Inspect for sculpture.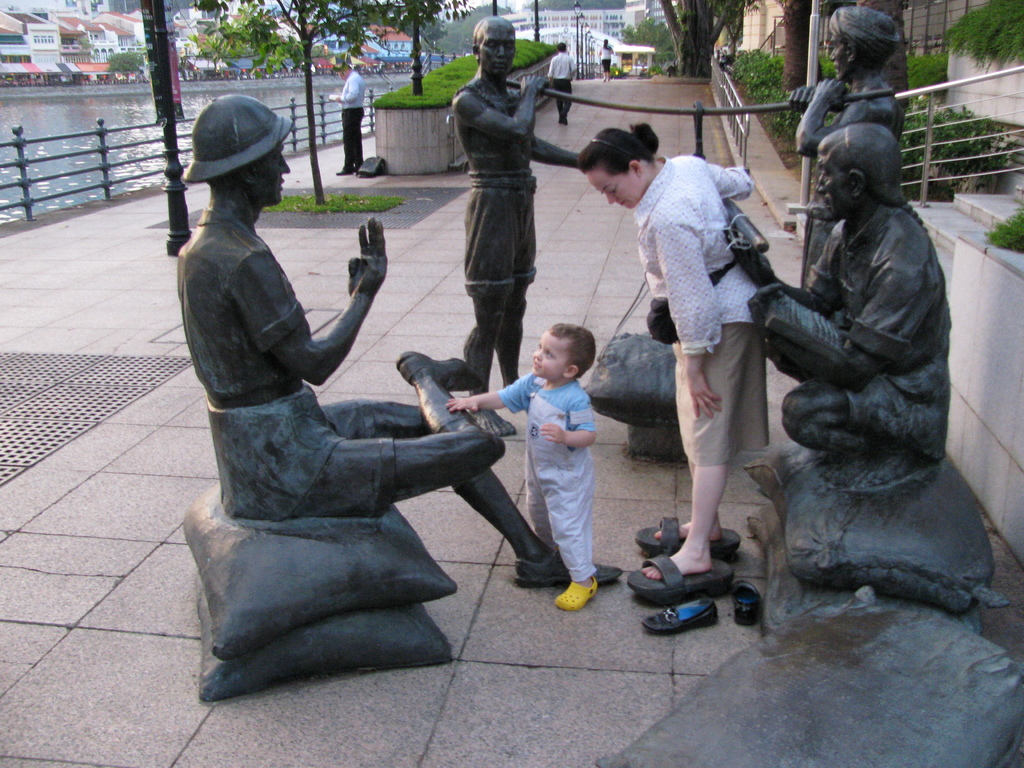
Inspection: bbox(188, 90, 629, 707).
